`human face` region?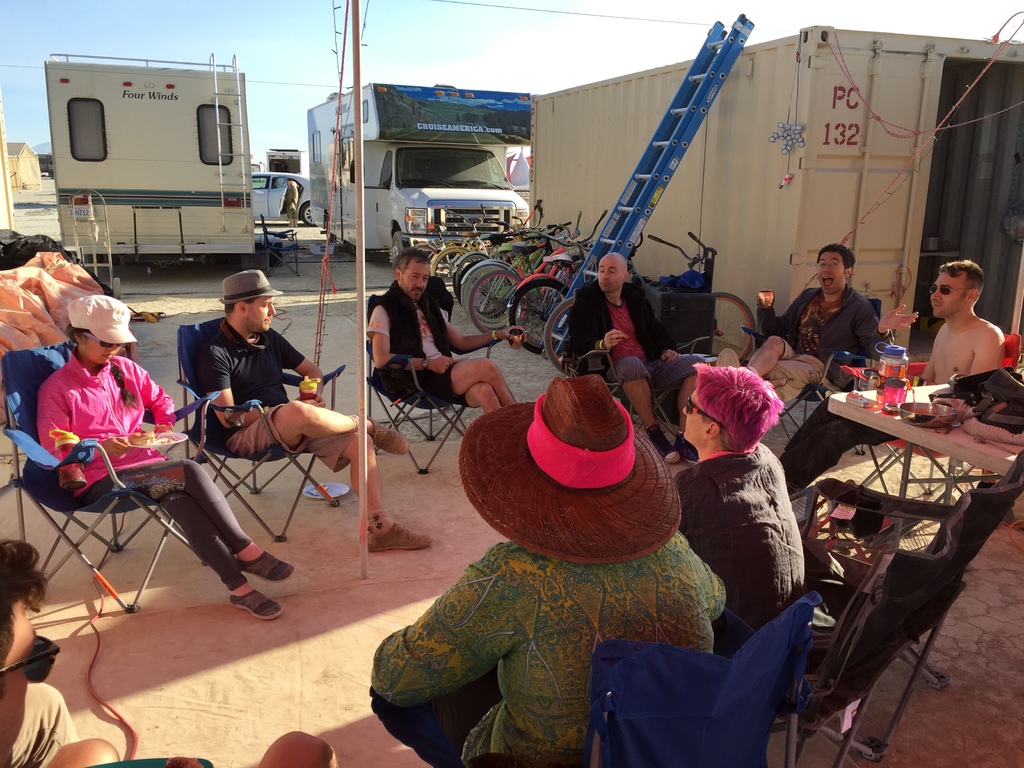
{"x1": 931, "y1": 269, "x2": 964, "y2": 315}
